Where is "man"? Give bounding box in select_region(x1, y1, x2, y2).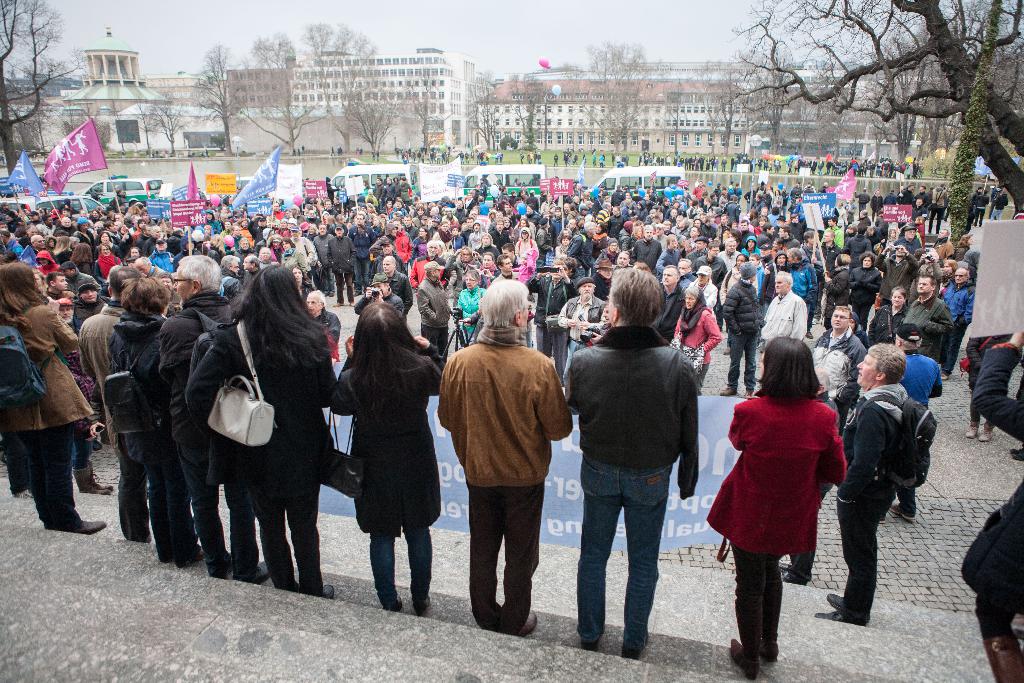
select_region(633, 222, 660, 271).
